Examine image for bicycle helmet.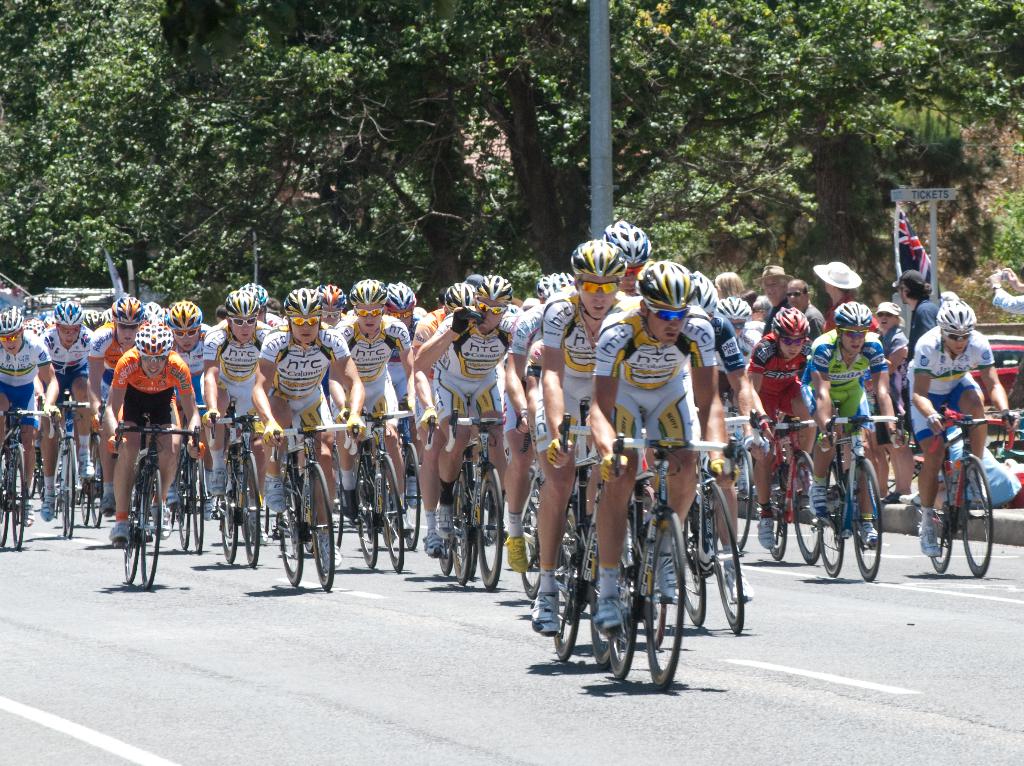
Examination result: 572 238 629 279.
